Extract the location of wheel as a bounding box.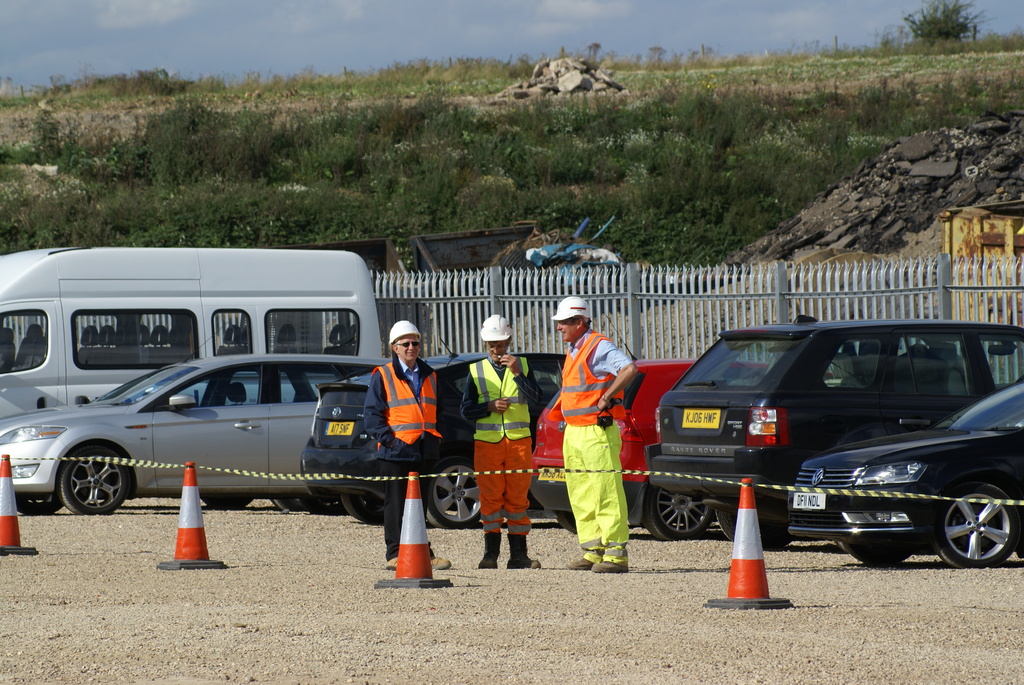
x1=40 y1=443 x2=122 y2=525.
